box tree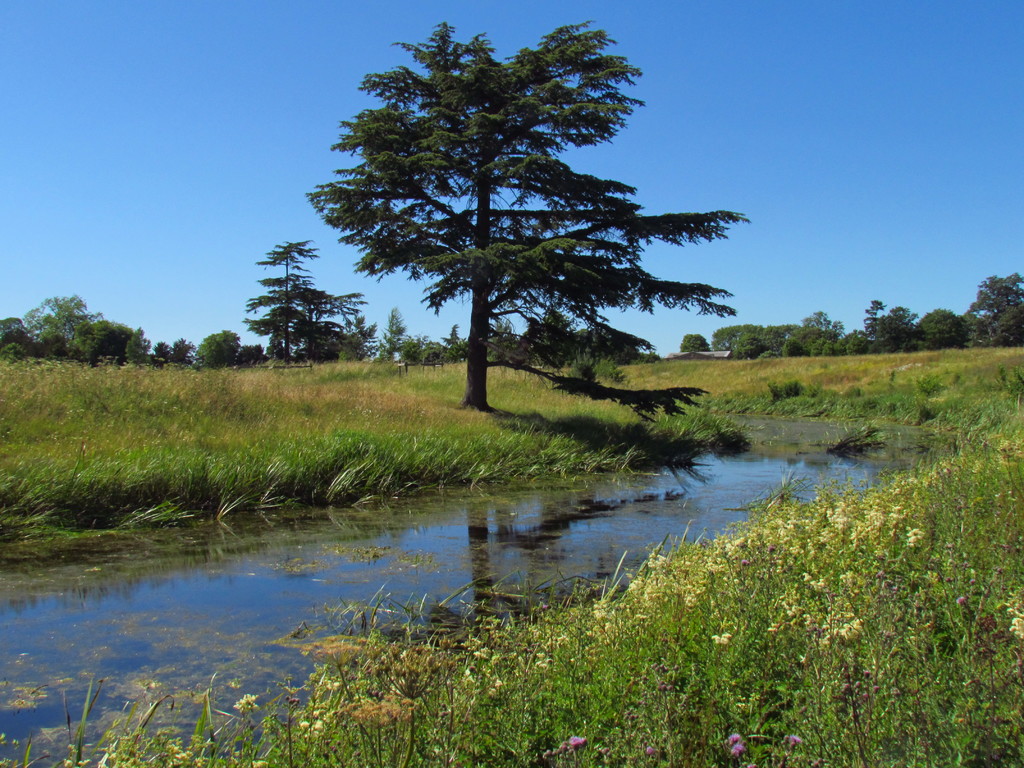
locate(805, 331, 831, 352)
